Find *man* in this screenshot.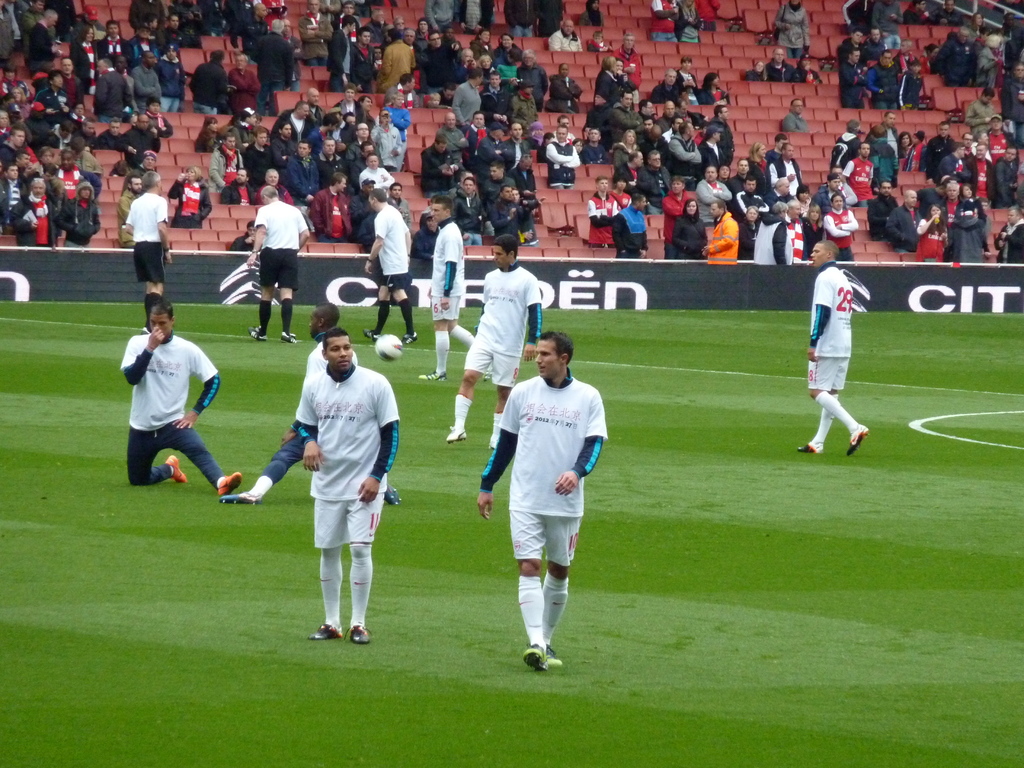
The bounding box for *man* is select_region(766, 144, 802, 203).
